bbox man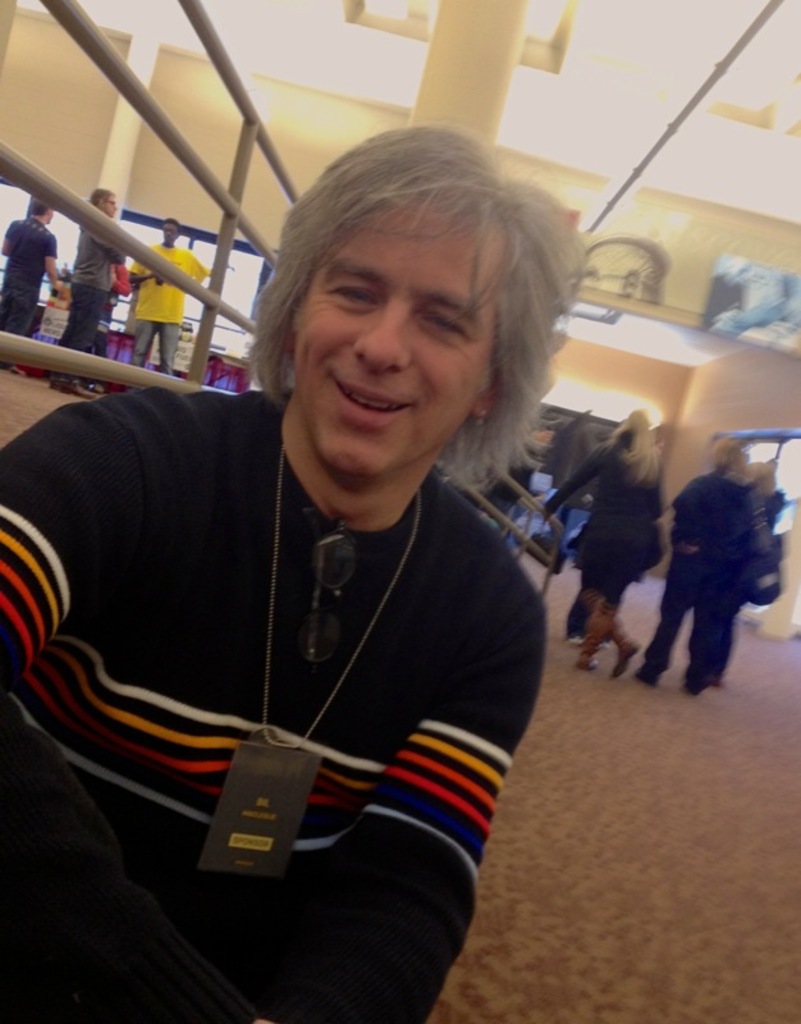
l=59, t=132, r=656, b=1011
